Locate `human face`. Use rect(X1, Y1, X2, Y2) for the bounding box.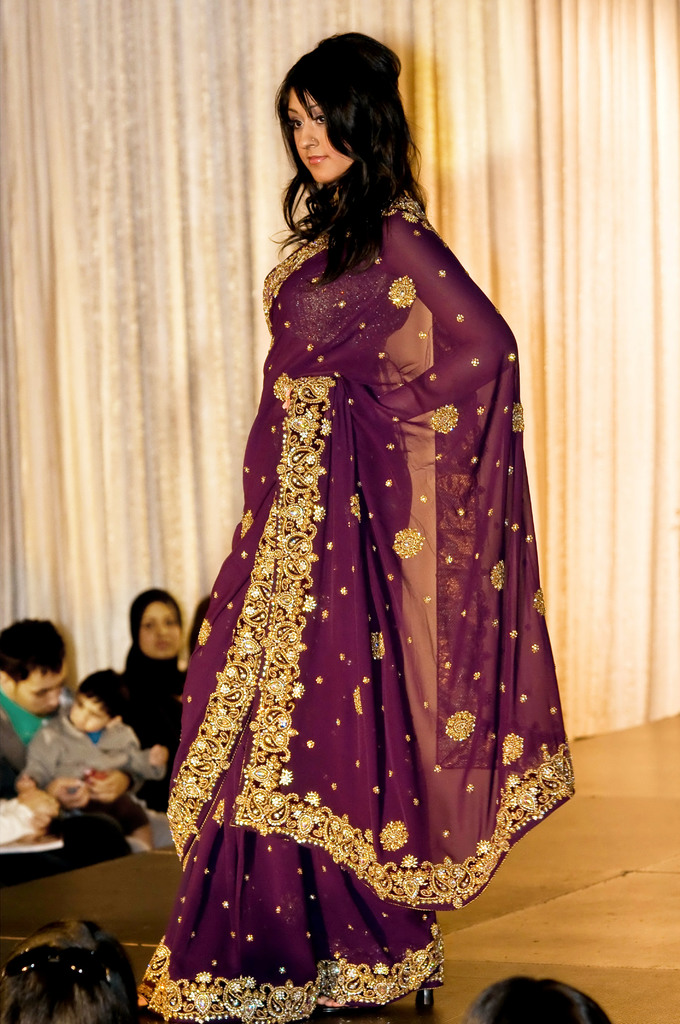
rect(279, 70, 389, 185).
